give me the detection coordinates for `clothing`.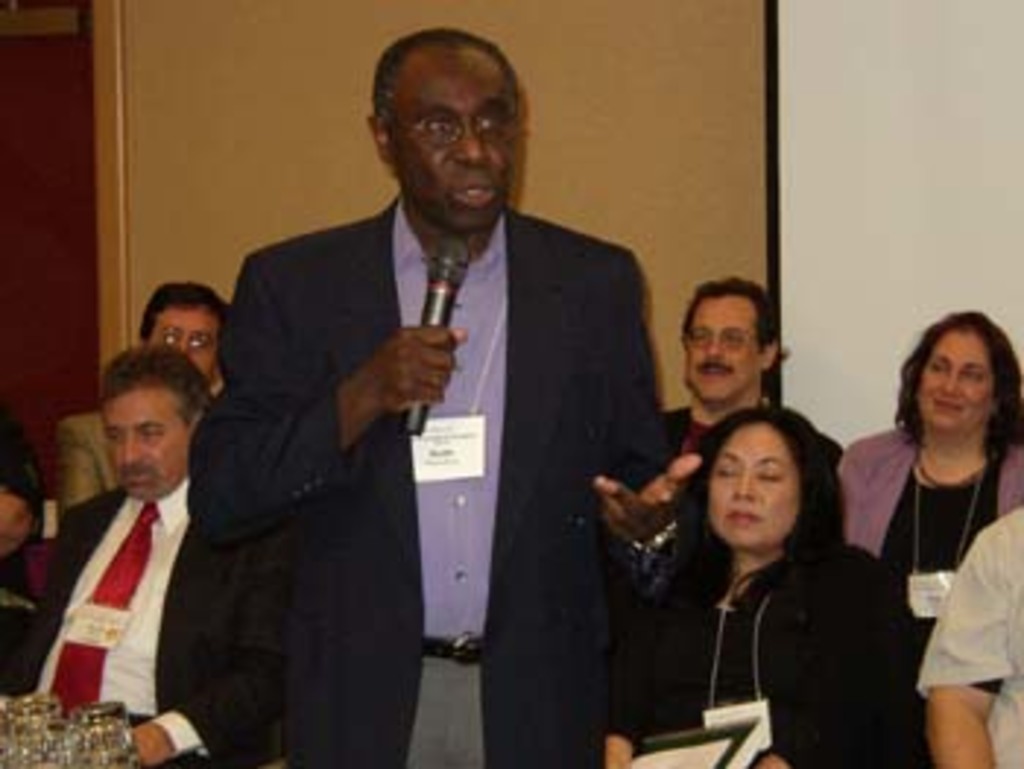
{"x1": 629, "y1": 392, "x2": 857, "y2": 614}.
